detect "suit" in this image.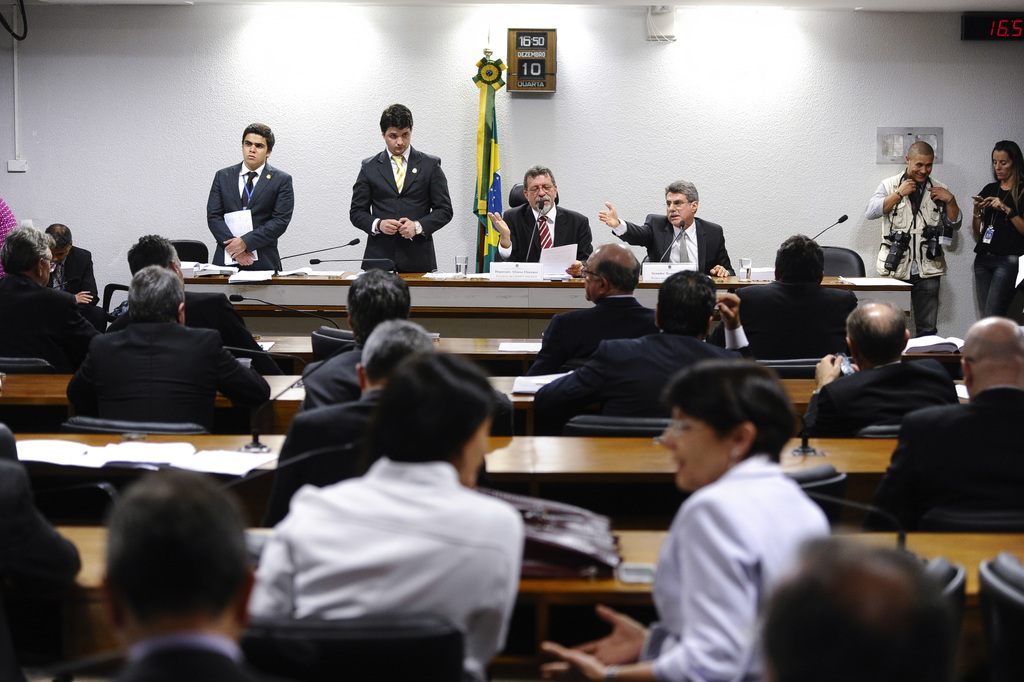
Detection: [46,243,105,304].
